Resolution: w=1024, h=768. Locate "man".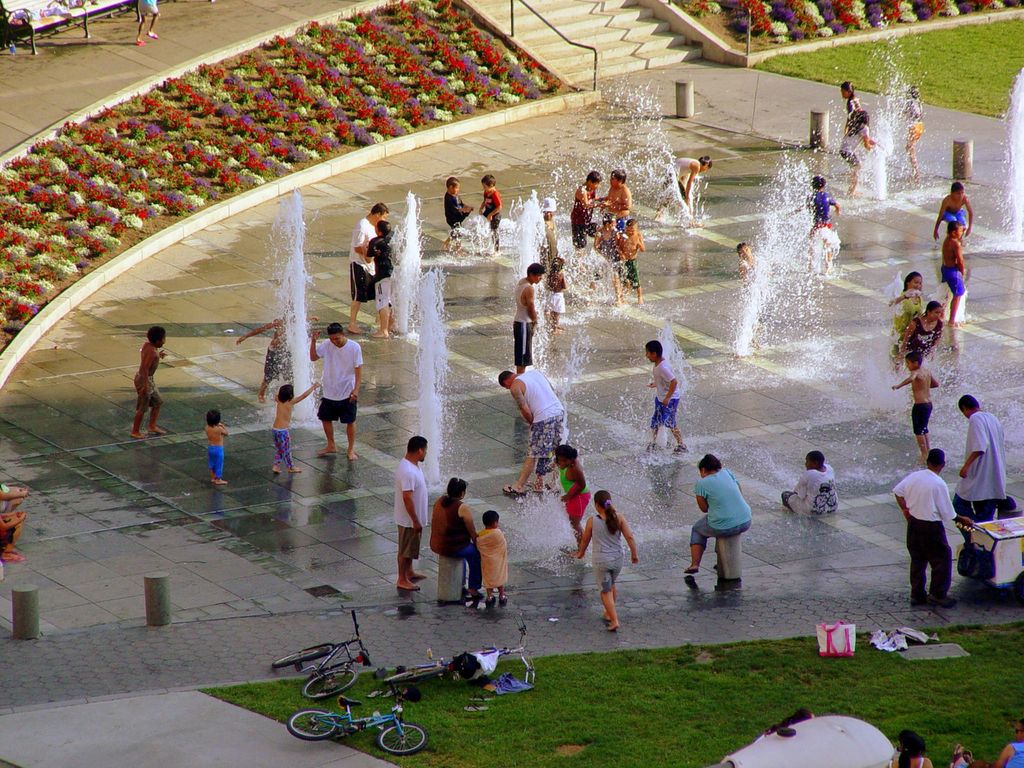
[947, 393, 1011, 522].
